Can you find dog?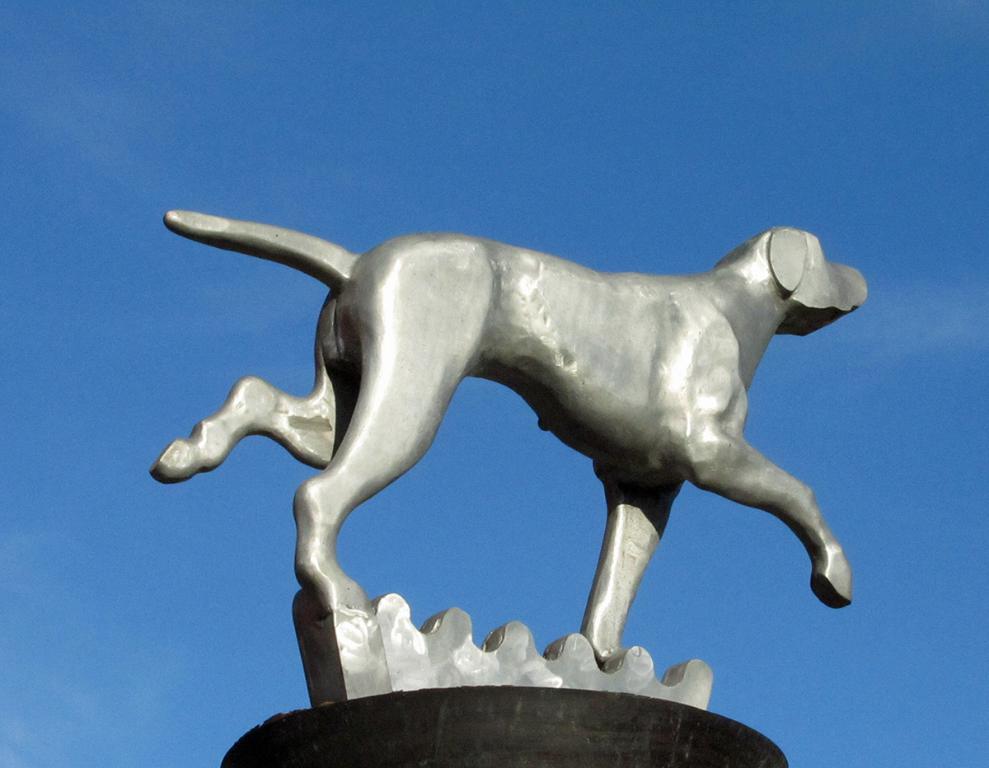
Yes, bounding box: (left=149, top=210, right=870, bottom=667).
